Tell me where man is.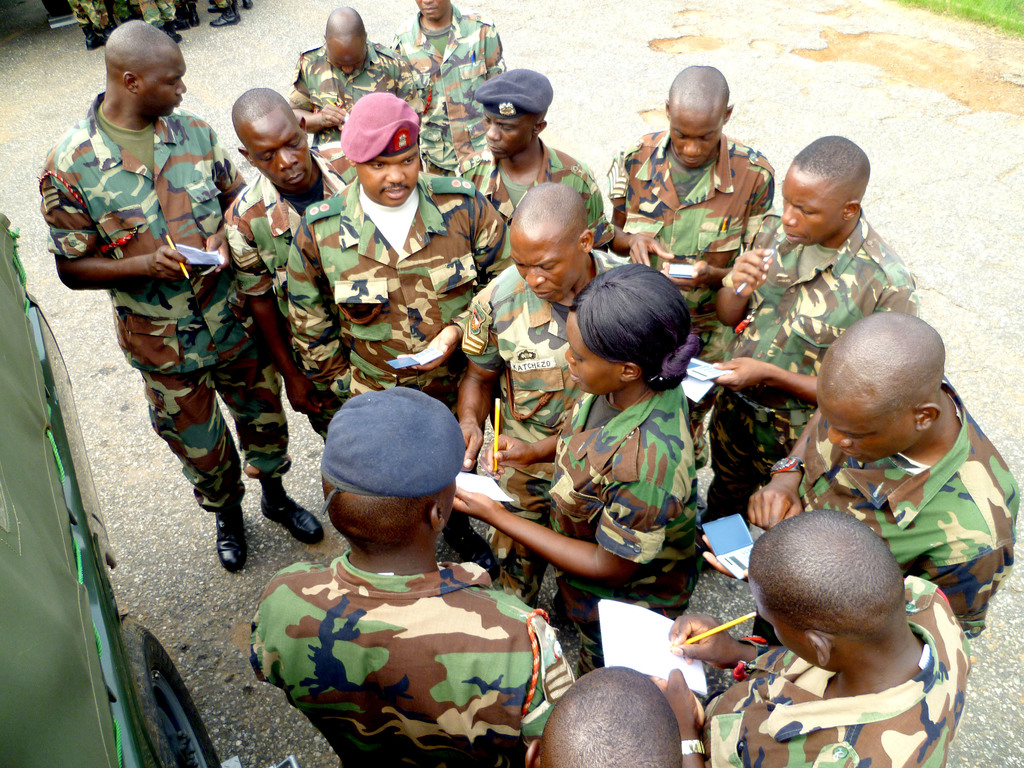
man is at <region>220, 84, 349, 419</region>.
